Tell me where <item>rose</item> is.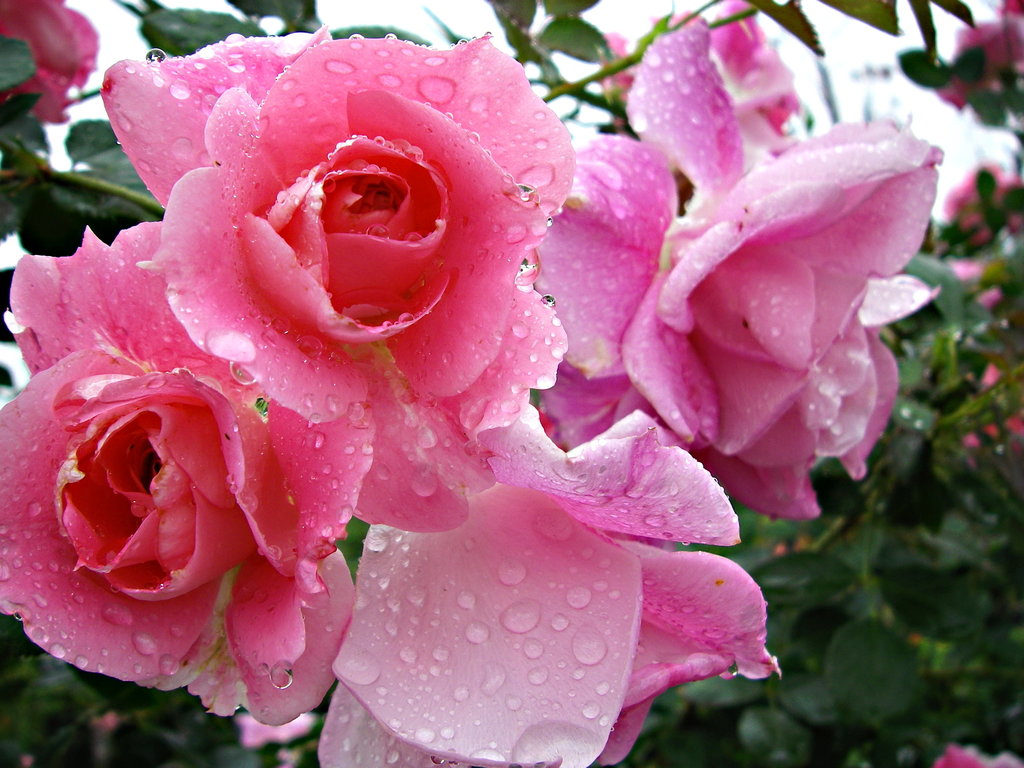
<item>rose</item> is at select_region(0, 0, 96, 122).
